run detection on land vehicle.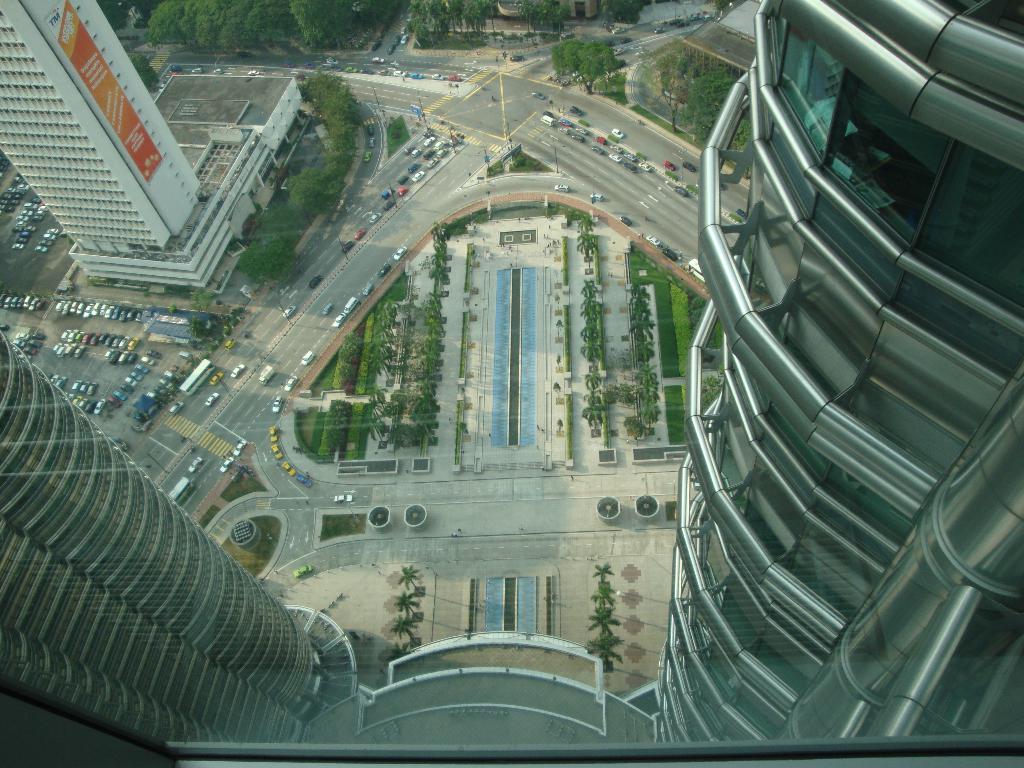
Result: left=195, top=66, right=202, bottom=71.
